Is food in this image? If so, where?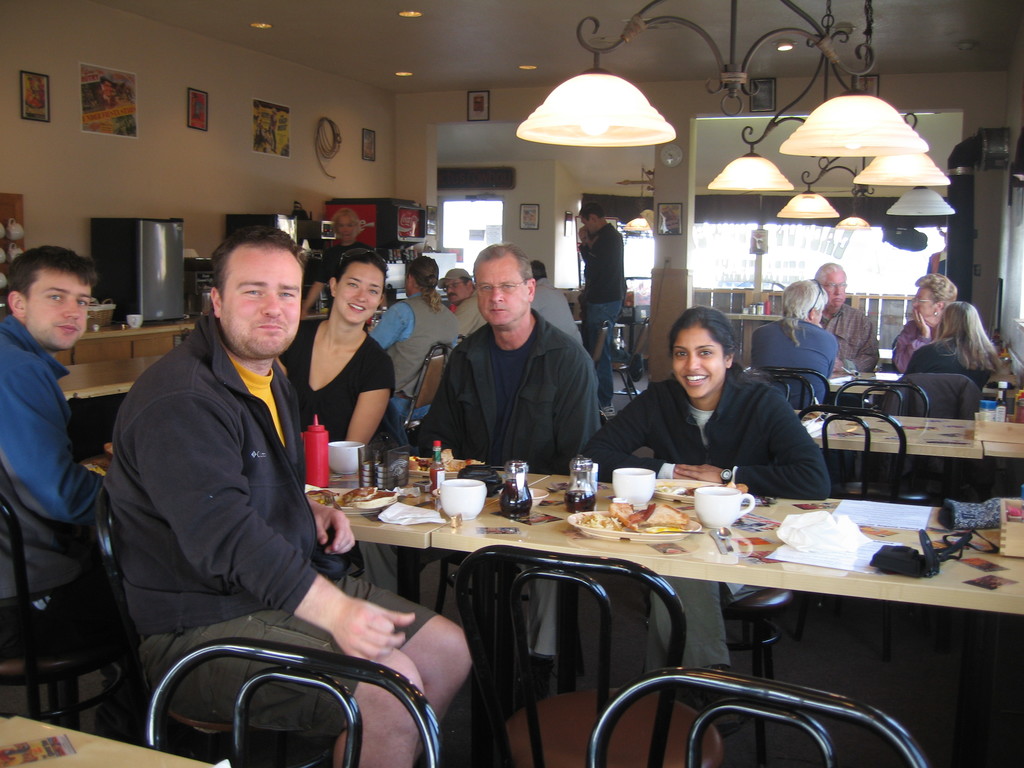
Yes, at bbox=(580, 497, 693, 529).
